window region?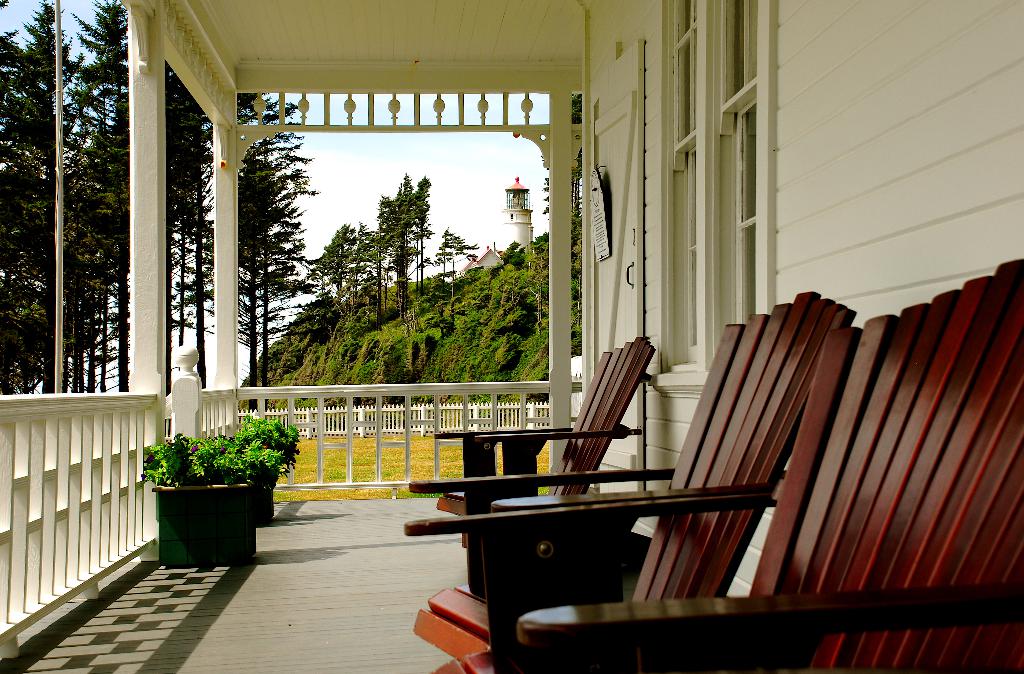
bbox(669, 1, 696, 371)
